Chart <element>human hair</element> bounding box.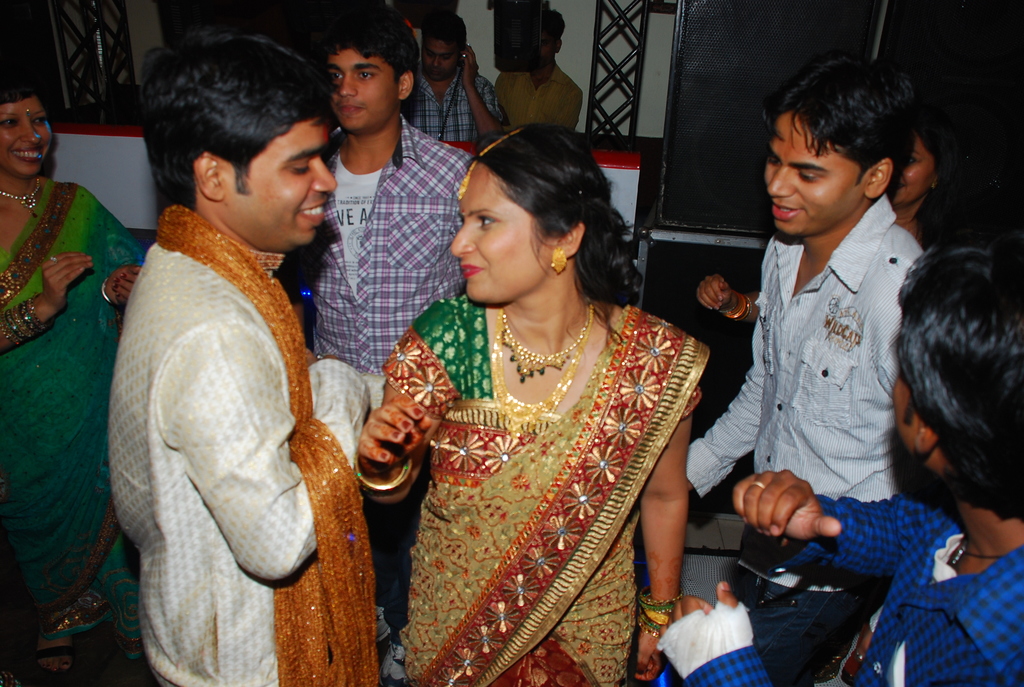
Charted: [758,48,922,193].
